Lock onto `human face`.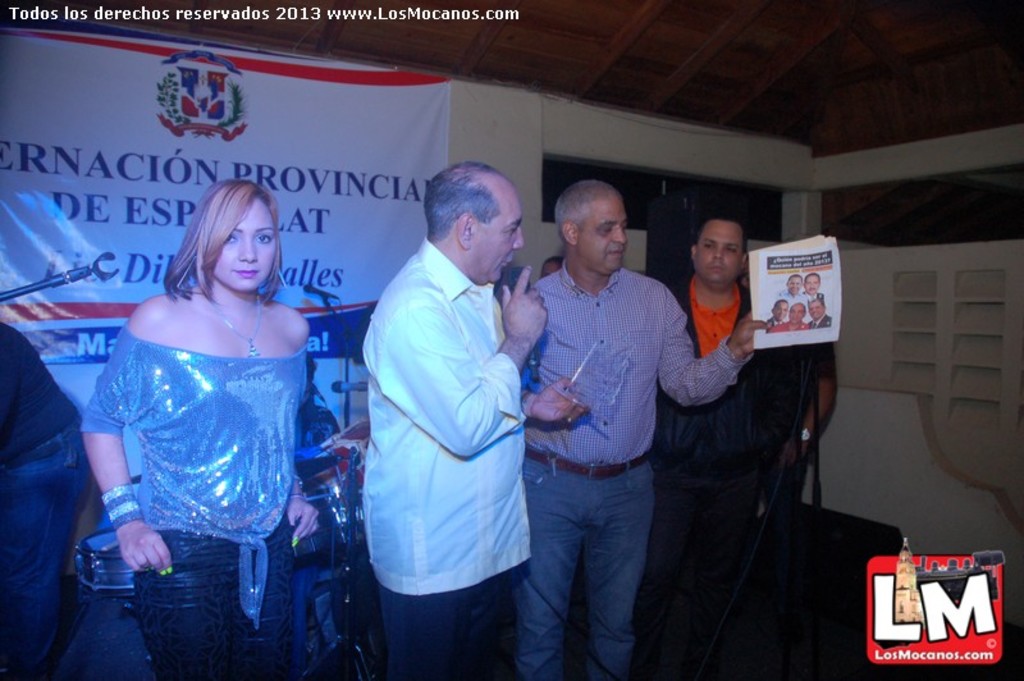
Locked: Rect(581, 198, 623, 271).
